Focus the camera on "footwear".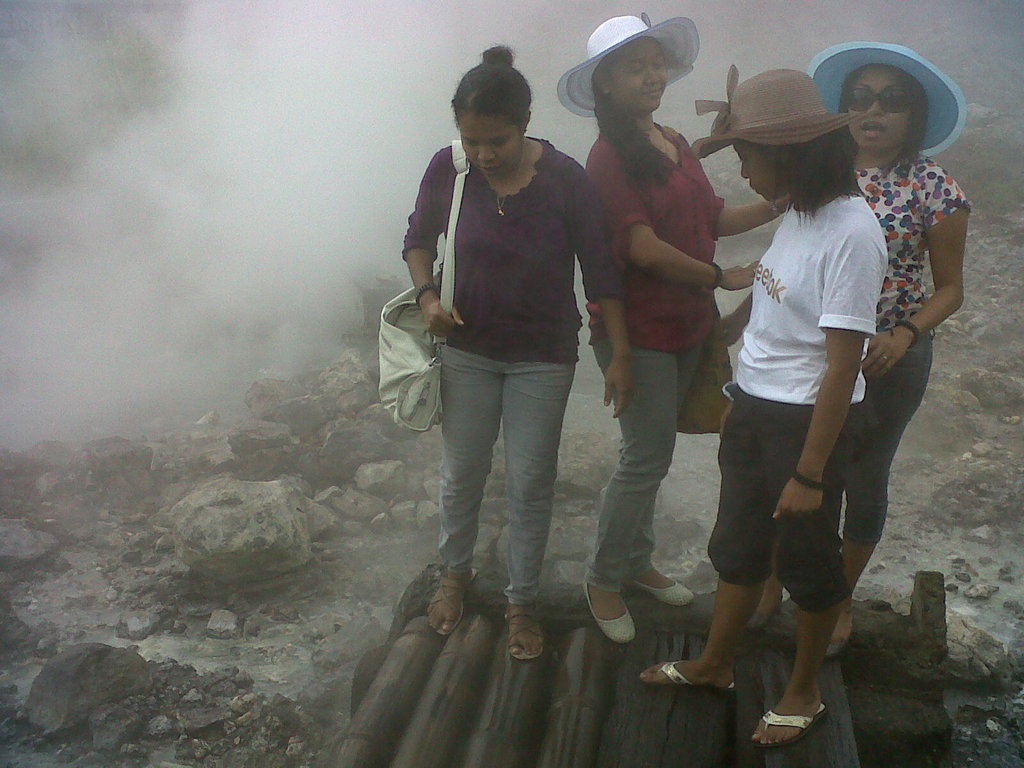
Focus region: (left=580, top=581, right=637, bottom=643).
